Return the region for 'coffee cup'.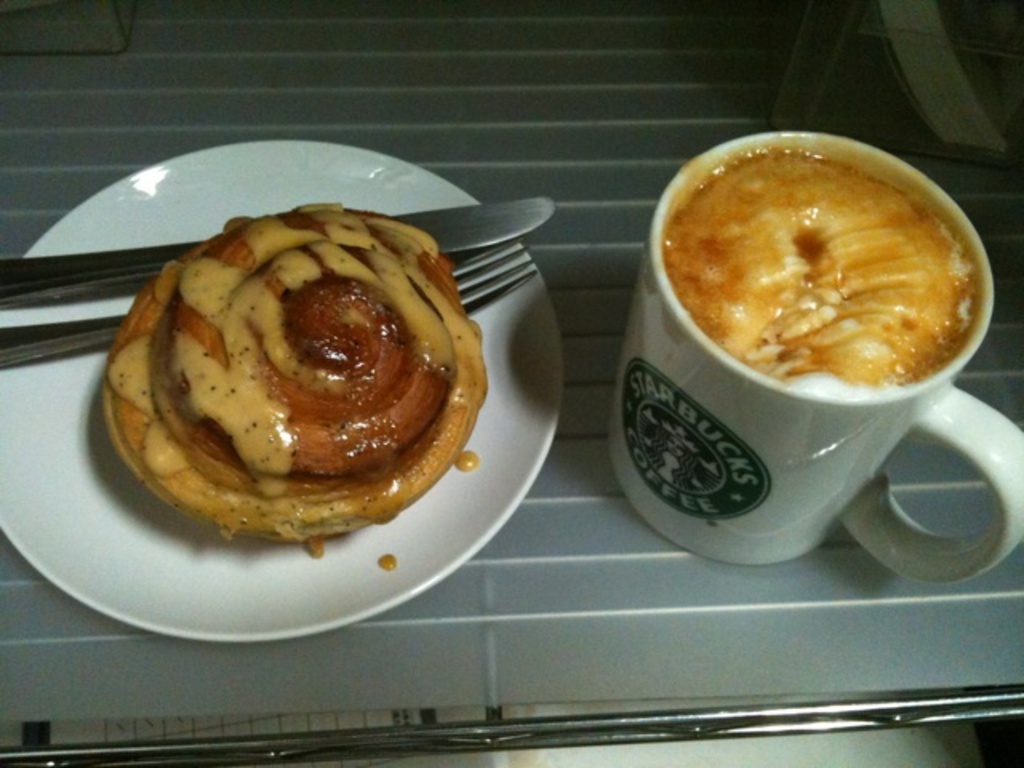
l=595, t=130, r=1022, b=595.
